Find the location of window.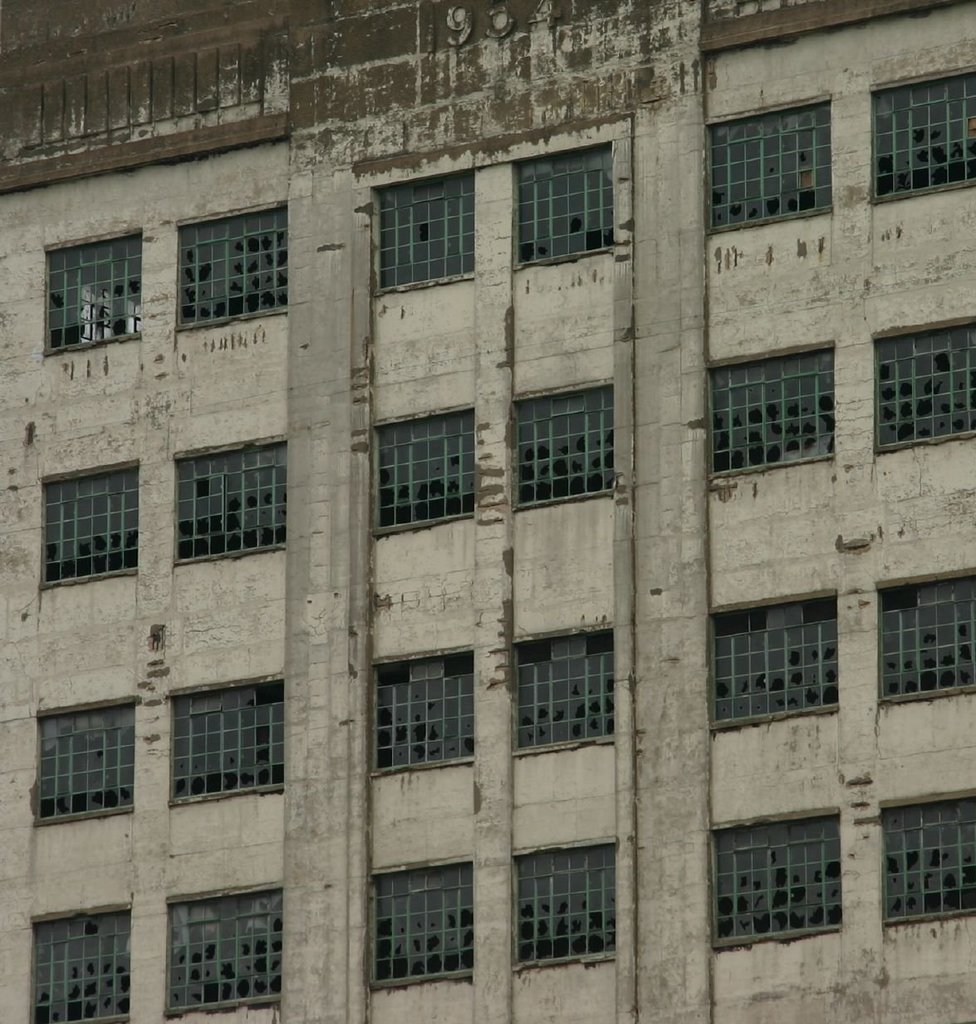
Location: [871, 314, 975, 446].
